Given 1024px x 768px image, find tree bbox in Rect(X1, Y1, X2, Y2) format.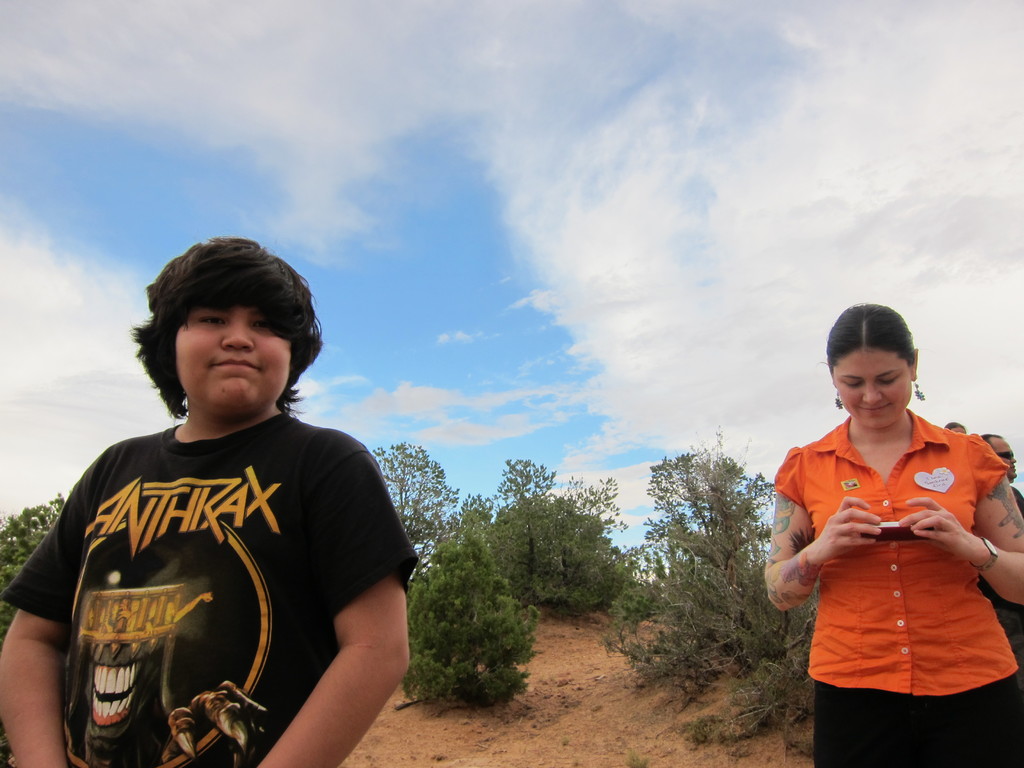
Rect(645, 423, 781, 594).
